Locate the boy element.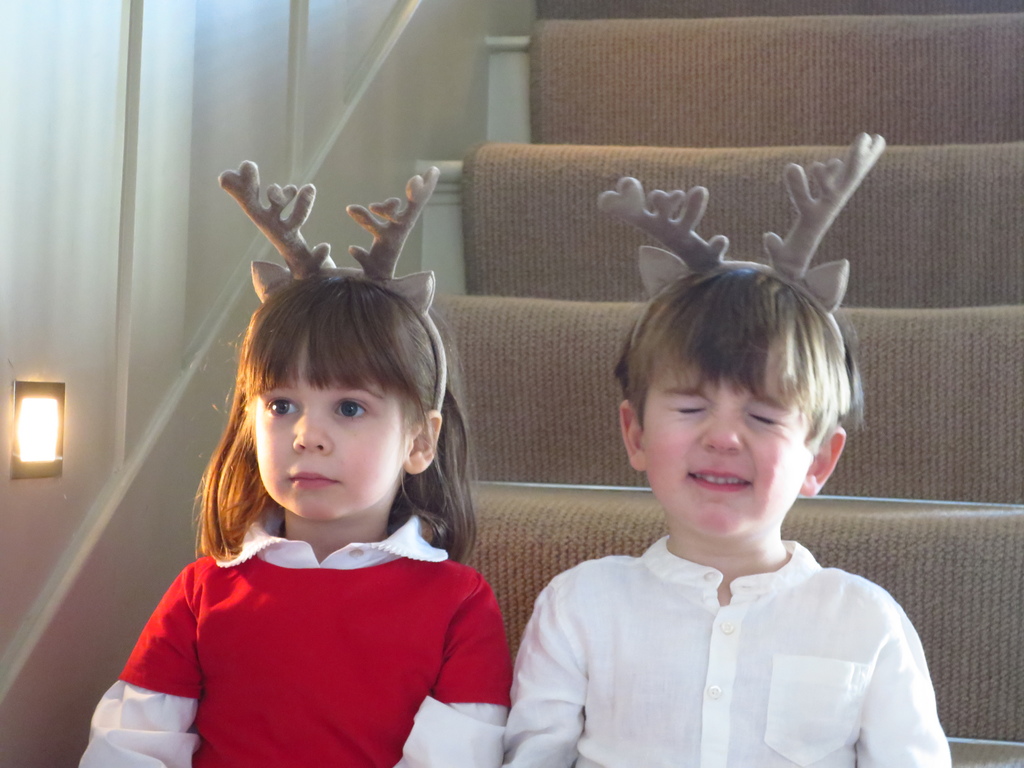
Element bbox: 510/225/933/751.
